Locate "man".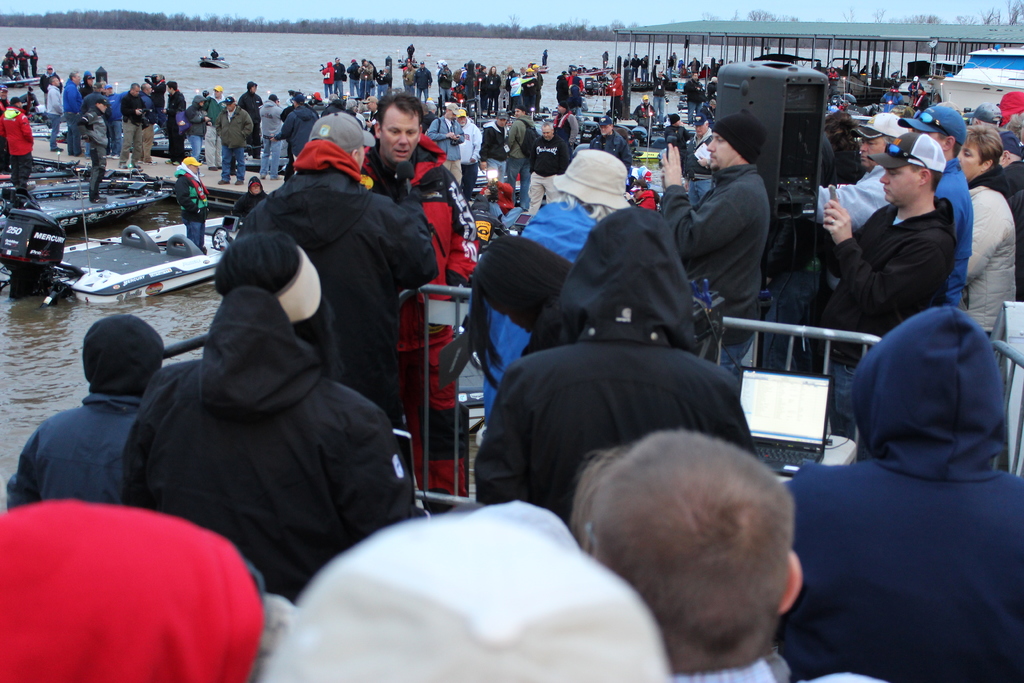
Bounding box: 365:89:471:516.
